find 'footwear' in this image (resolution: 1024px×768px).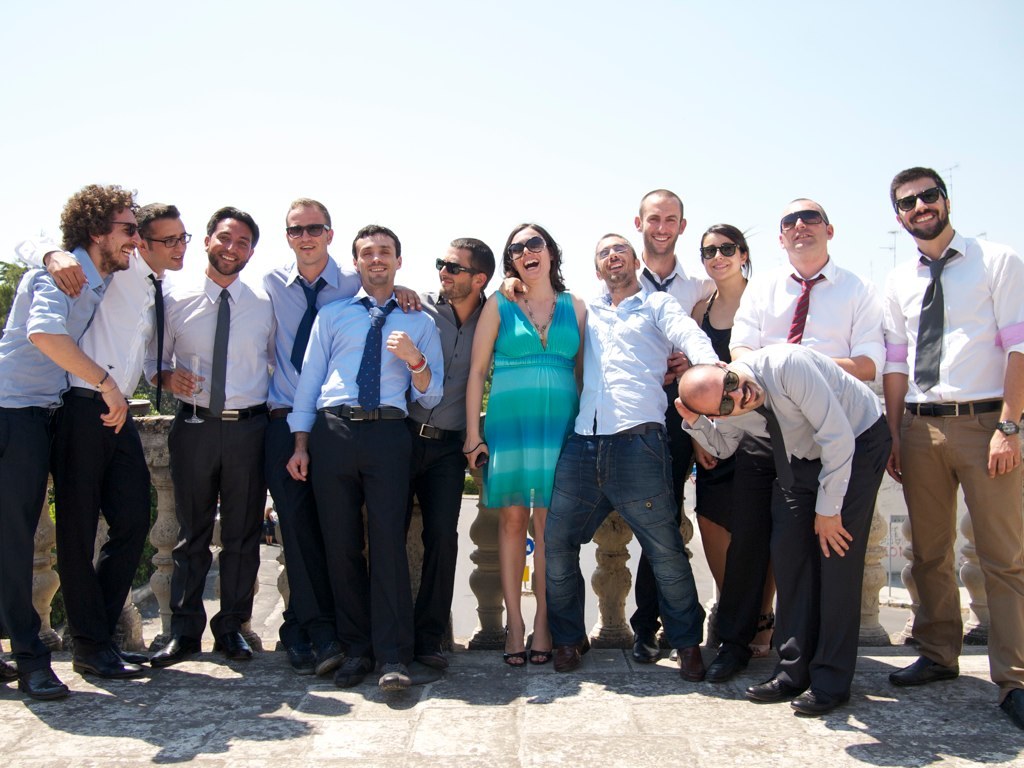
(504,626,528,667).
